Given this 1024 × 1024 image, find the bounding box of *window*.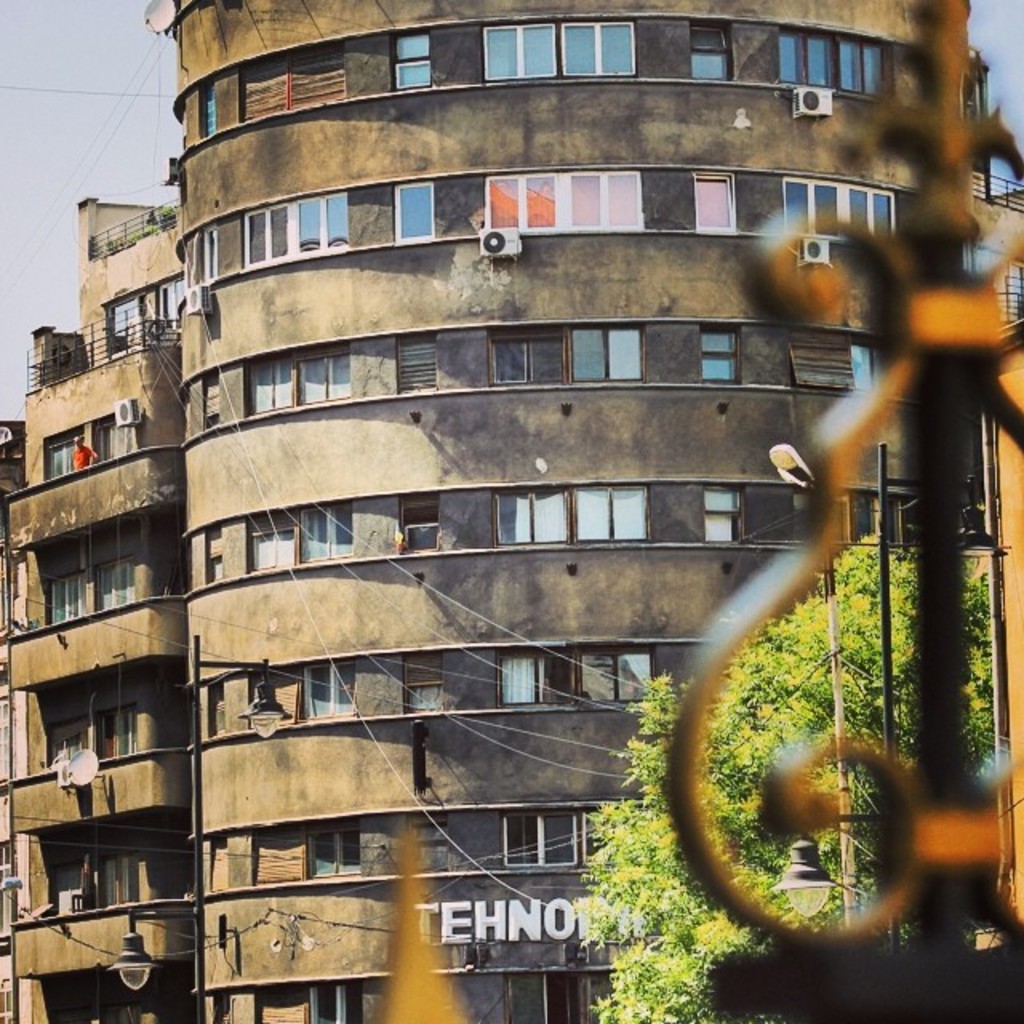
x1=387 y1=29 x2=427 y2=94.
